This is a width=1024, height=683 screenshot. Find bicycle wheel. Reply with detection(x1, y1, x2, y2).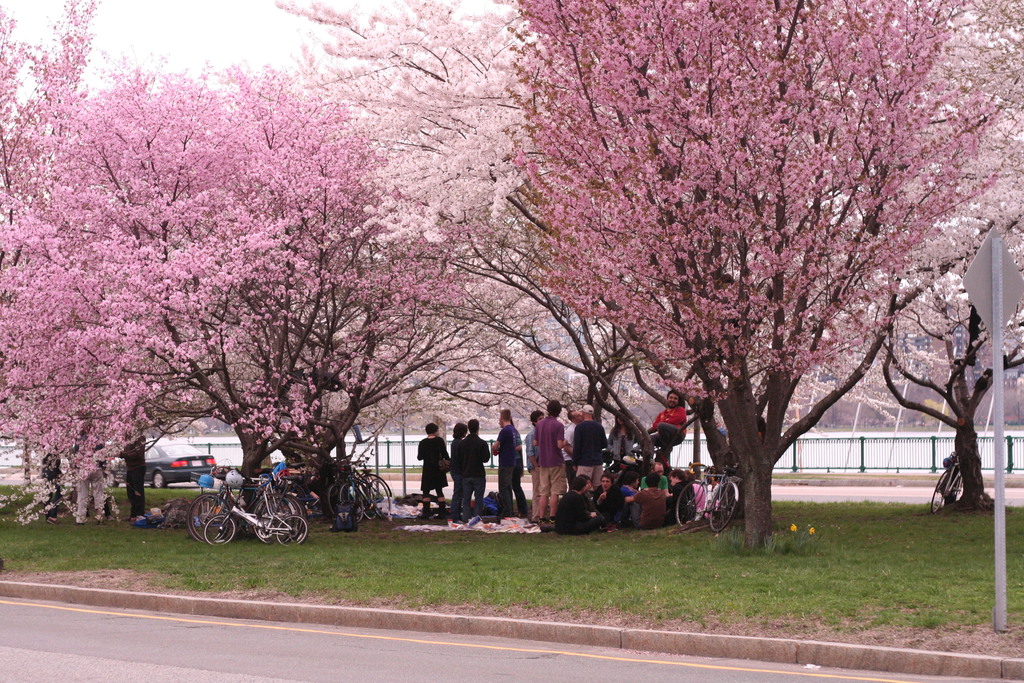
detection(675, 479, 705, 529).
